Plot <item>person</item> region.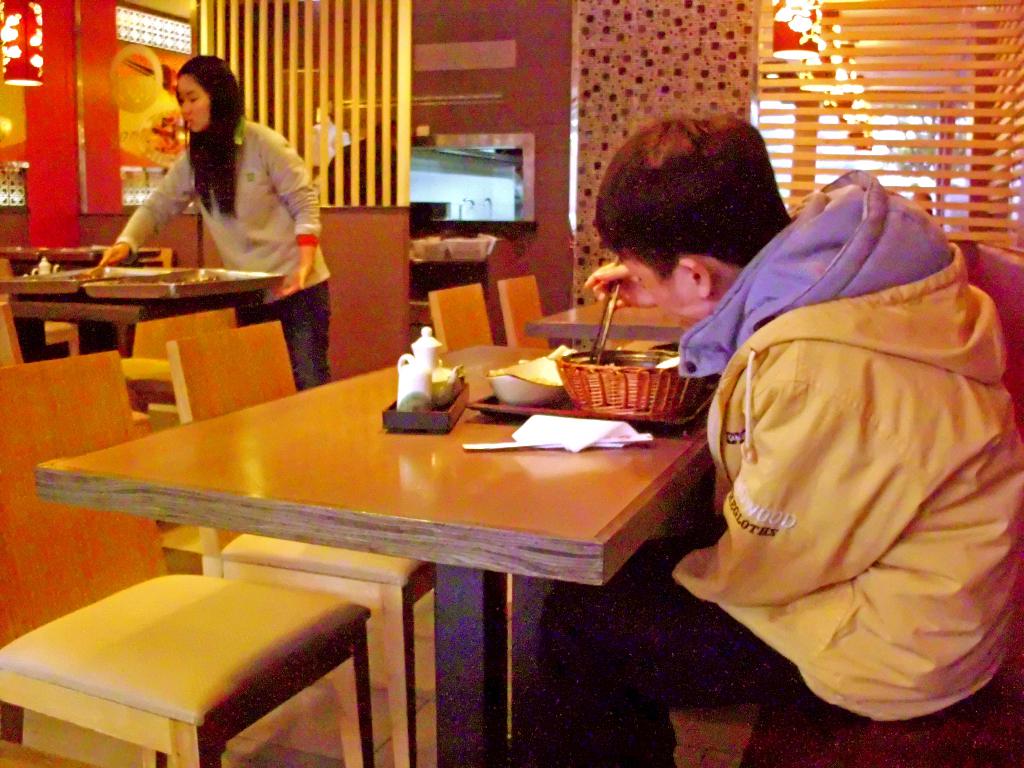
Plotted at x1=96 y1=54 x2=328 y2=390.
